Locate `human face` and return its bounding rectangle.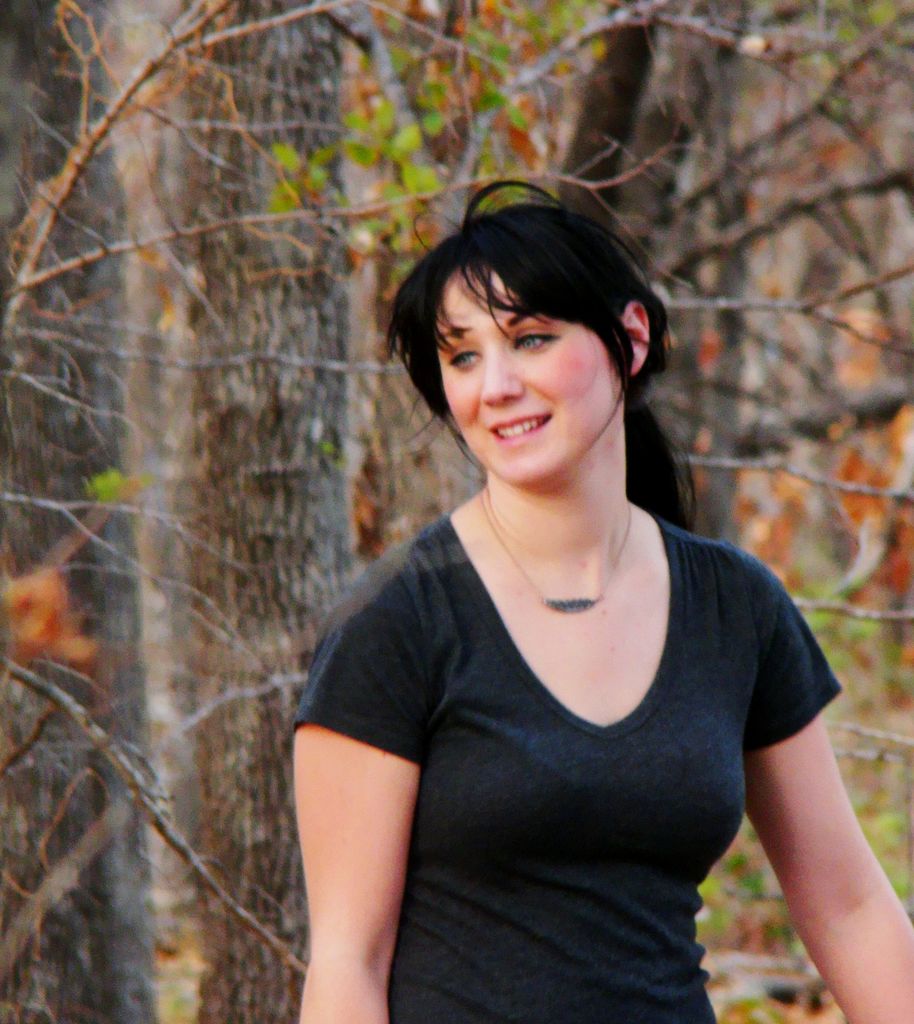
bbox=(437, 266, 634, 487).
